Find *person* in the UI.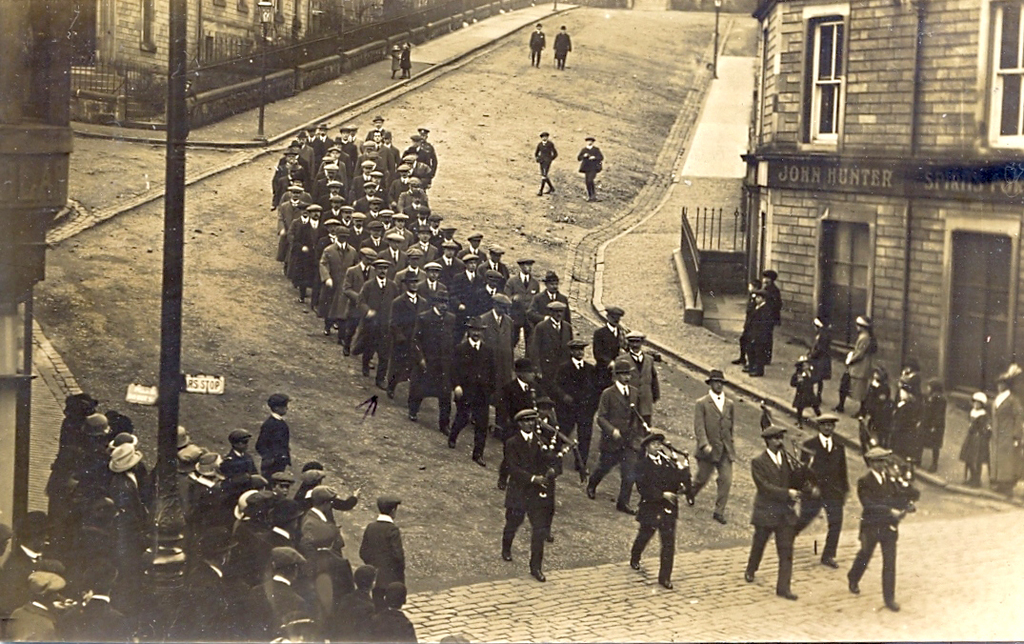
UI element at (left=792, top=350, right=824, bottom=413).
